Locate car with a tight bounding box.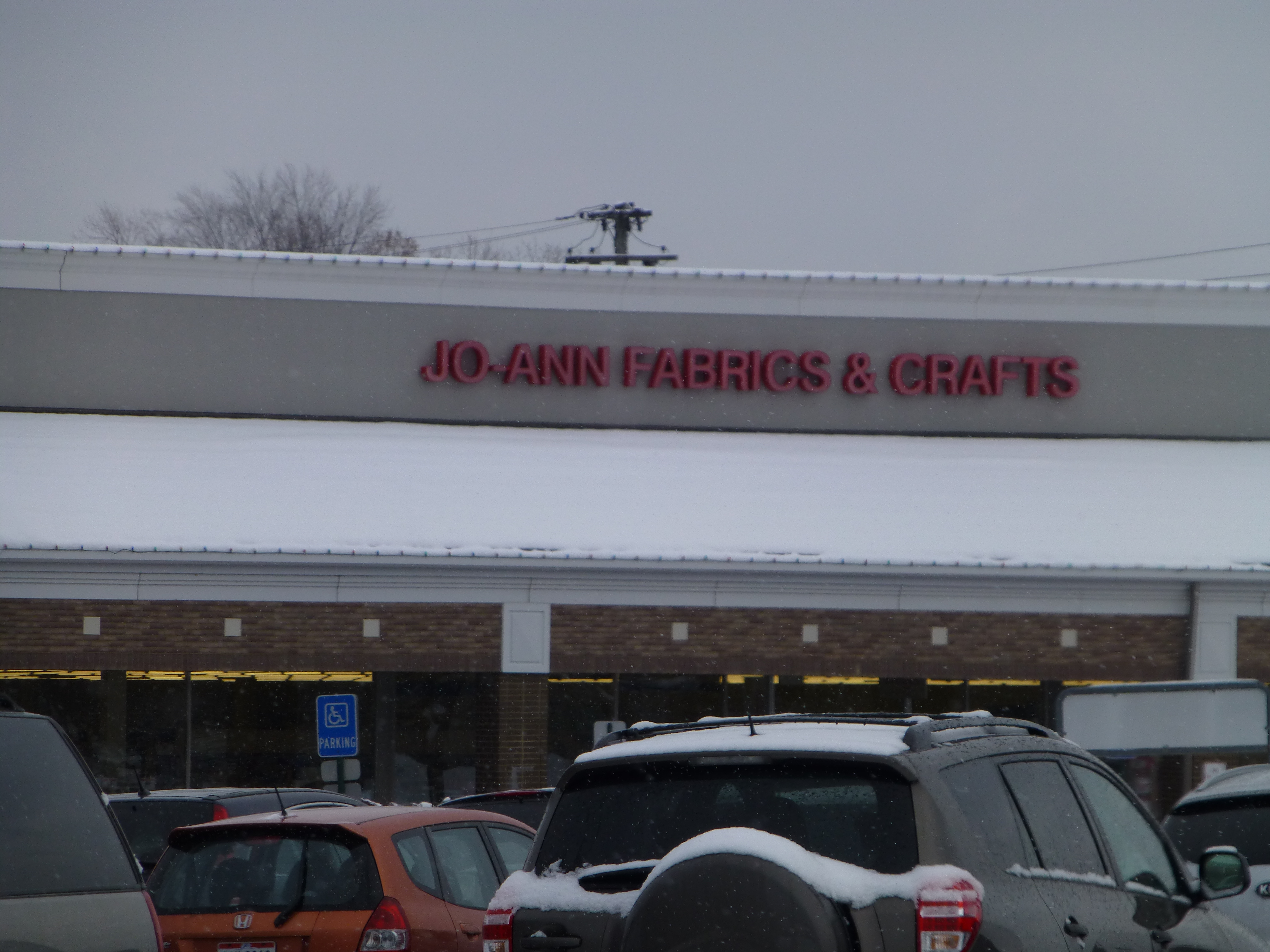
(left=0, top=207, right=49, bottom=279).
